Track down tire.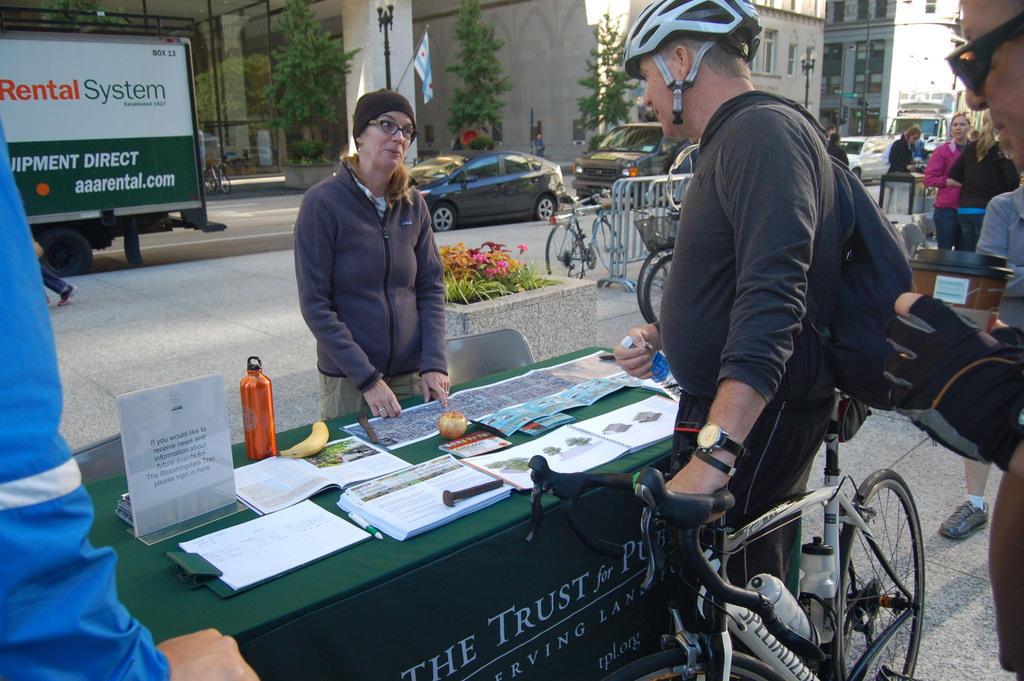
Tracked to bbox=(203, 168, 220, 195).
